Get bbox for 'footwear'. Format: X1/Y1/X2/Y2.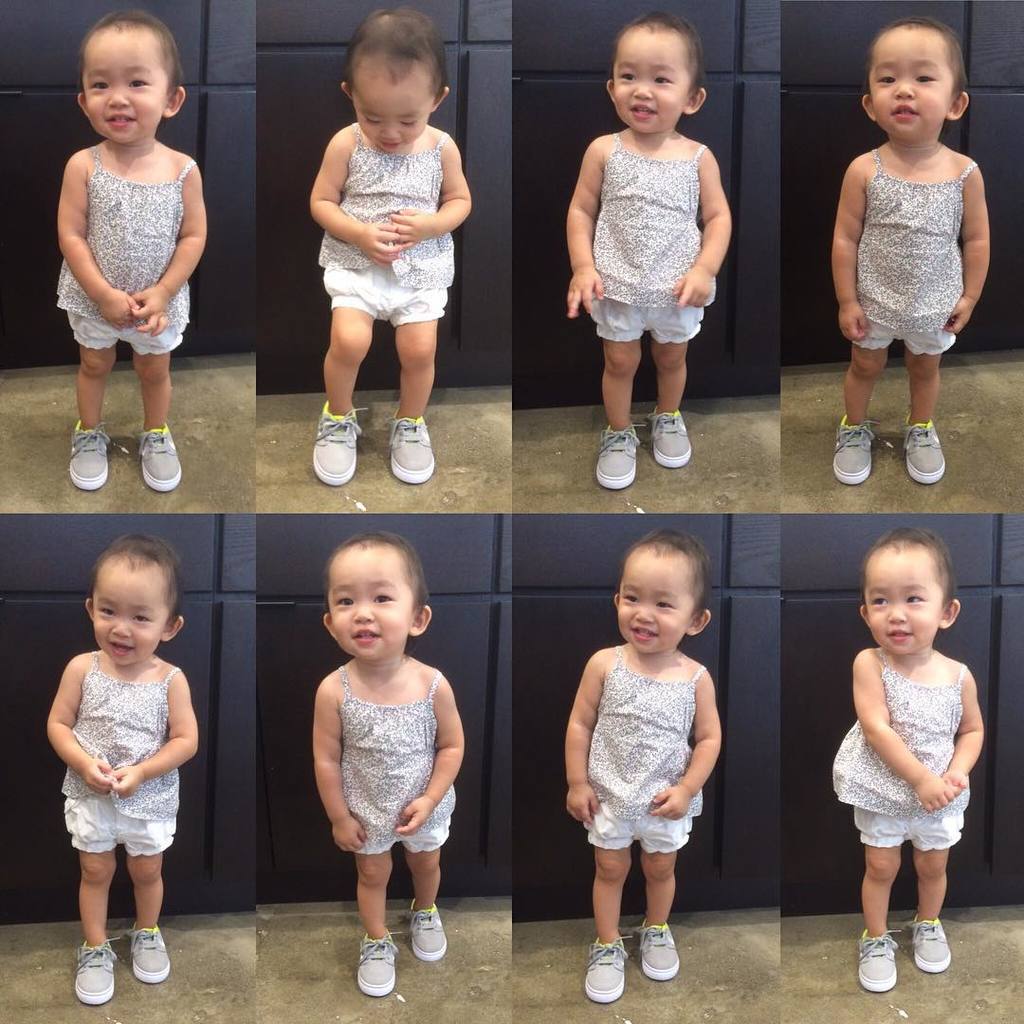
352/934/402/995.
